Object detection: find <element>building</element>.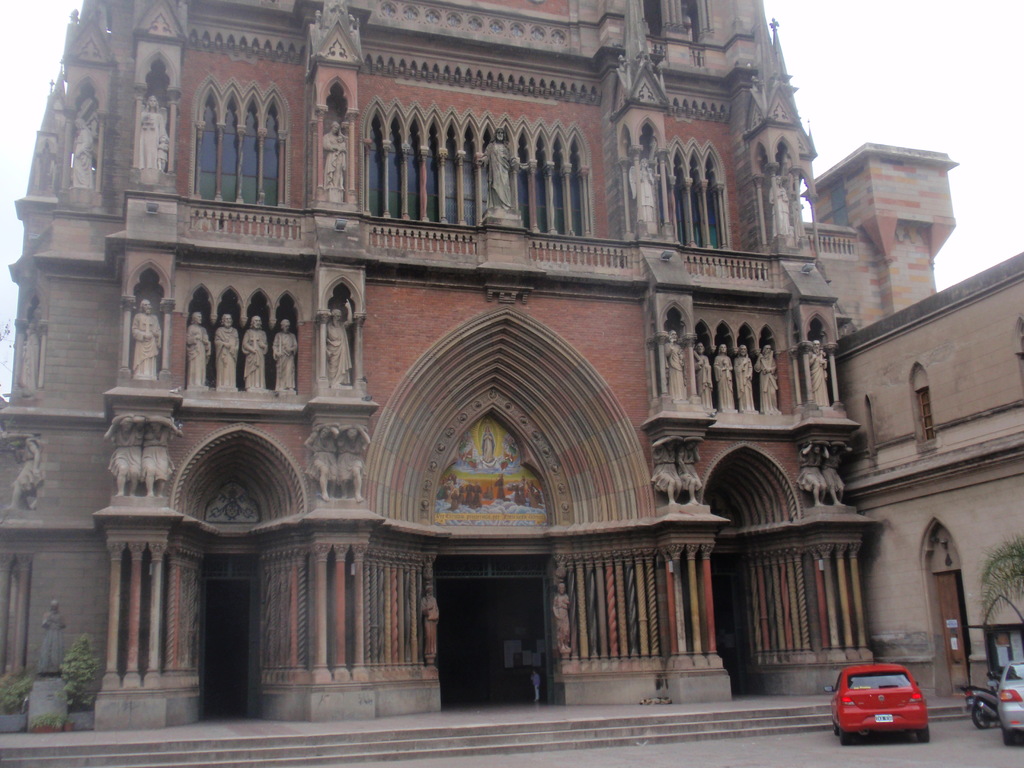
(left=800, top=141, right=1023, bottom=697).
